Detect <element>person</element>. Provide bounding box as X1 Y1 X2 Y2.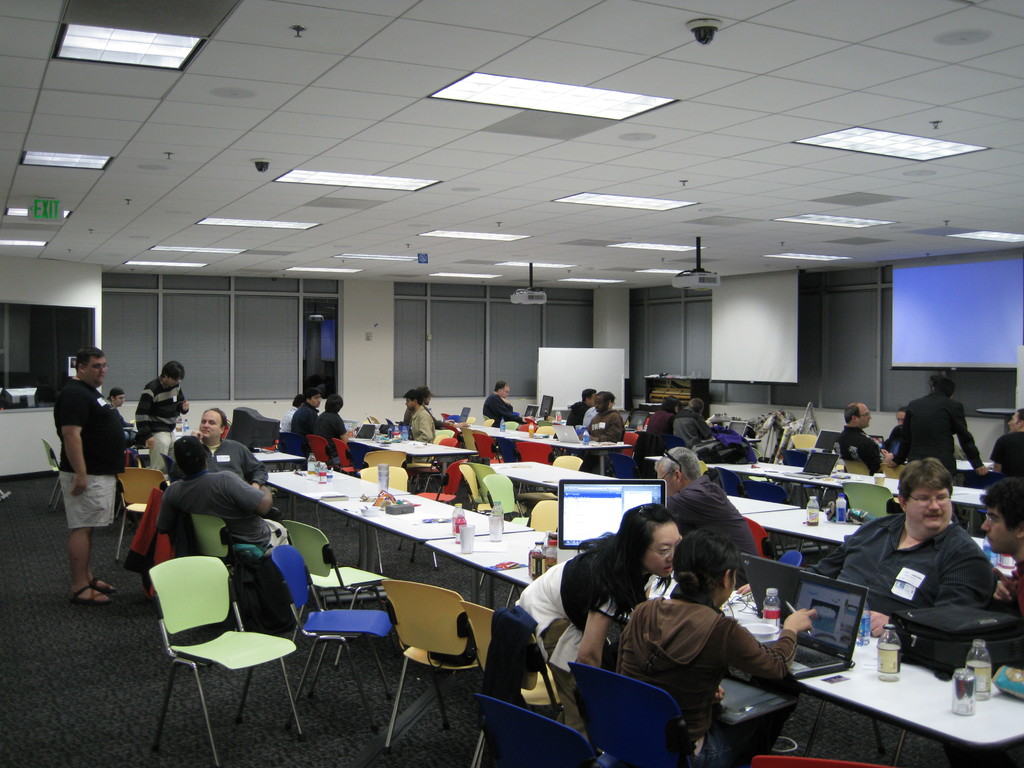
657 449 760 570.
